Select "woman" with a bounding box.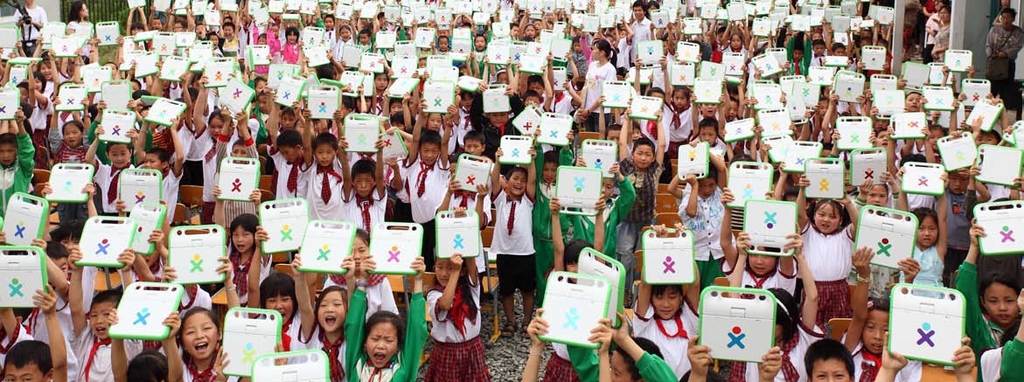
{"left": 63, "top": 0, "right": 102, "bottom": 66}.
